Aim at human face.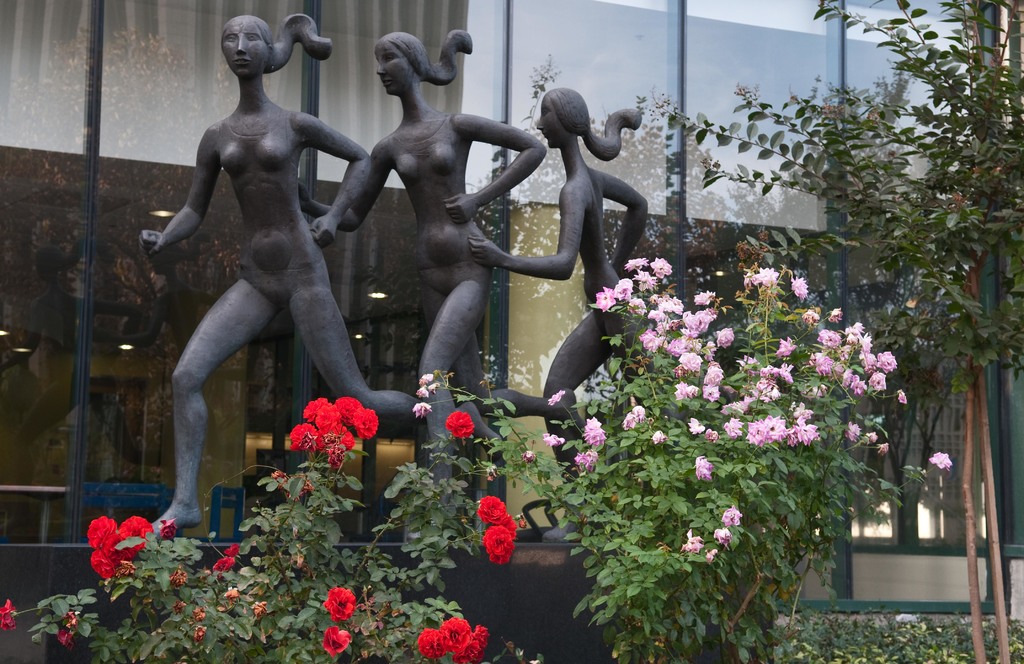
Aimed at box(220, 24, 268, 78).
